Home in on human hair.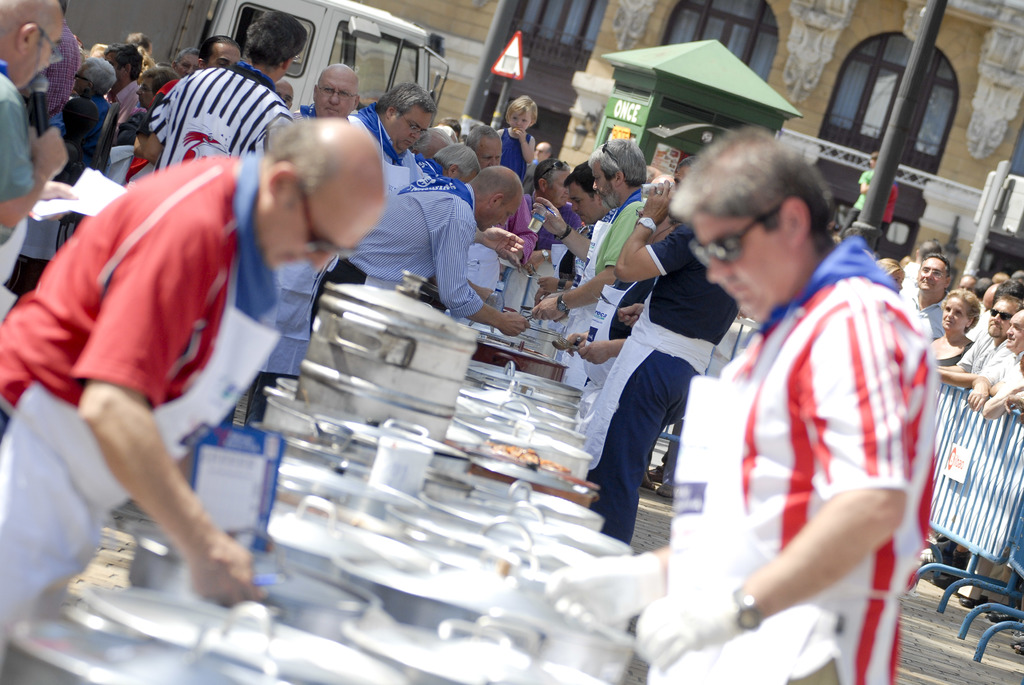
Homed in at Rect(870, 151, 878, 157).
